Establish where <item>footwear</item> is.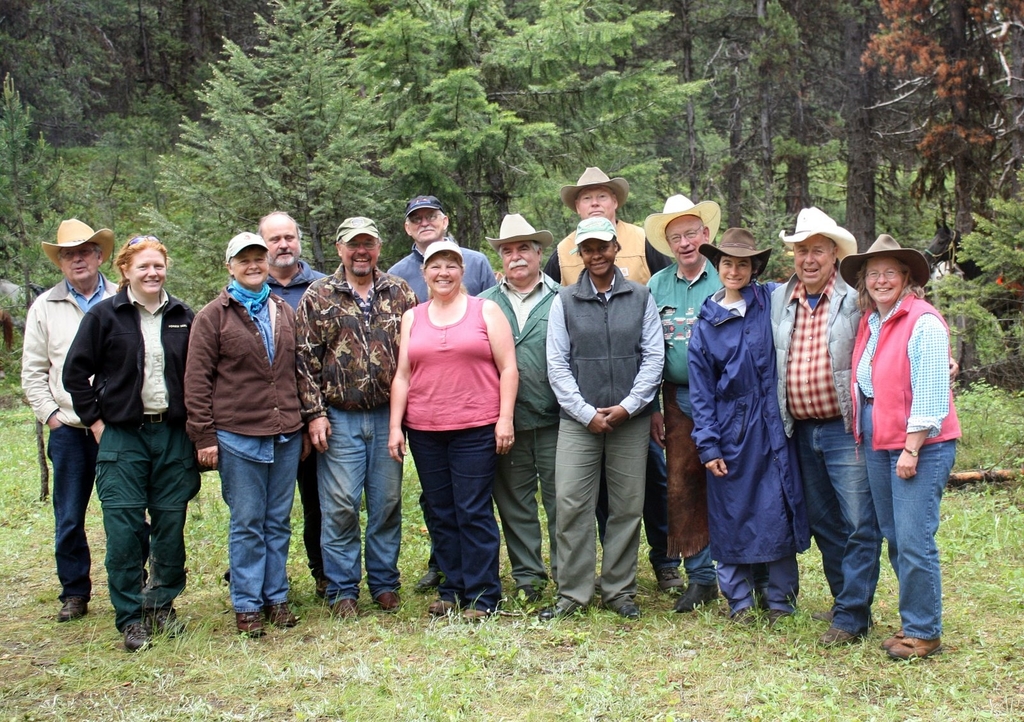
Established at {"left": 460, "top": 607, "right": 488, "bottom": 624}.
